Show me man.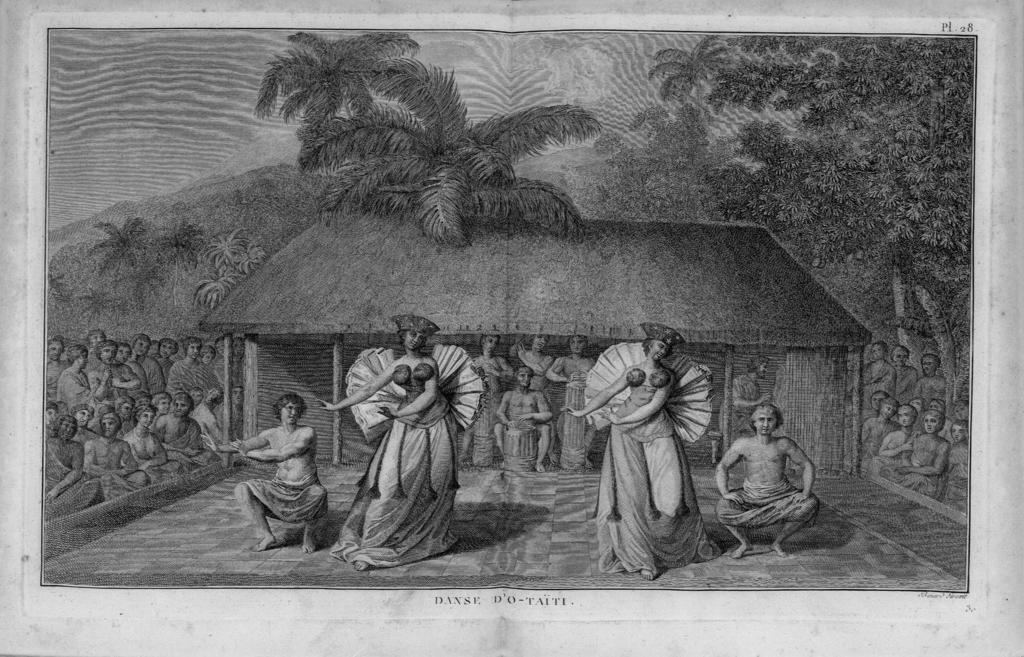
man is here: (203, 393, 328, 553).
